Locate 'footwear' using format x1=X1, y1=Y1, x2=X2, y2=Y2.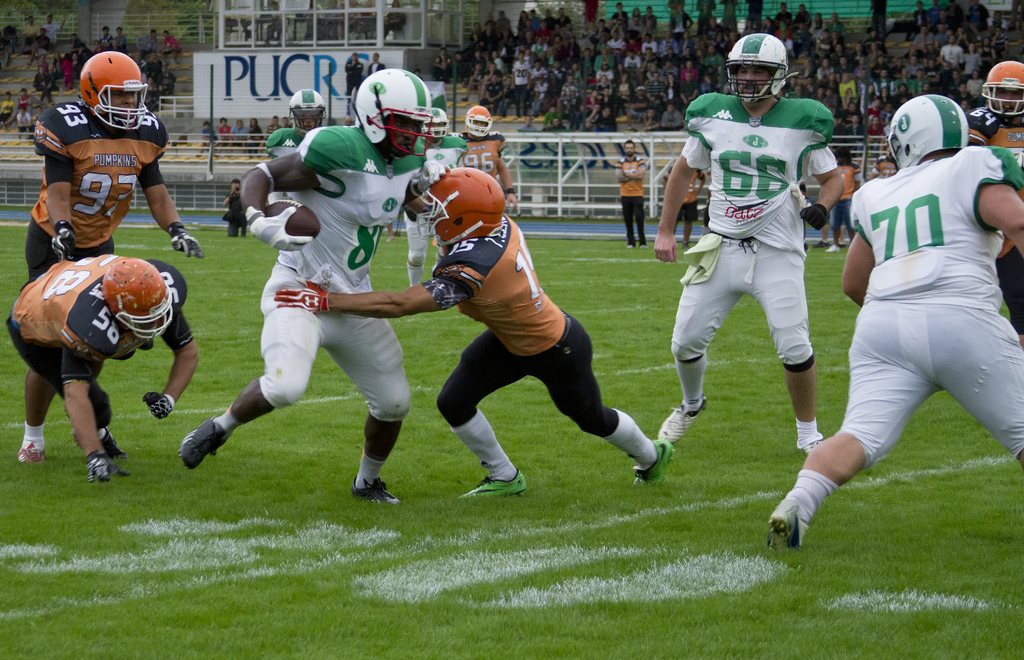
x1=177, y1=414, x2=235, y2=476.
